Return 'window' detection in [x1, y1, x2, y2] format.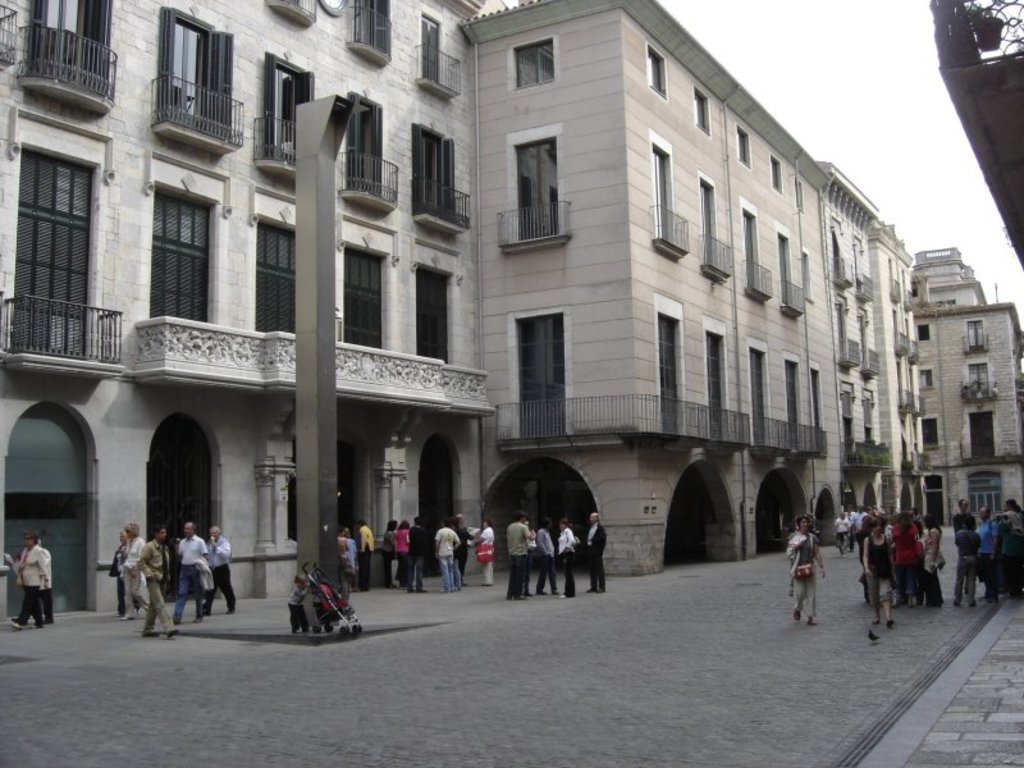
[803, 250, 814, 303].
